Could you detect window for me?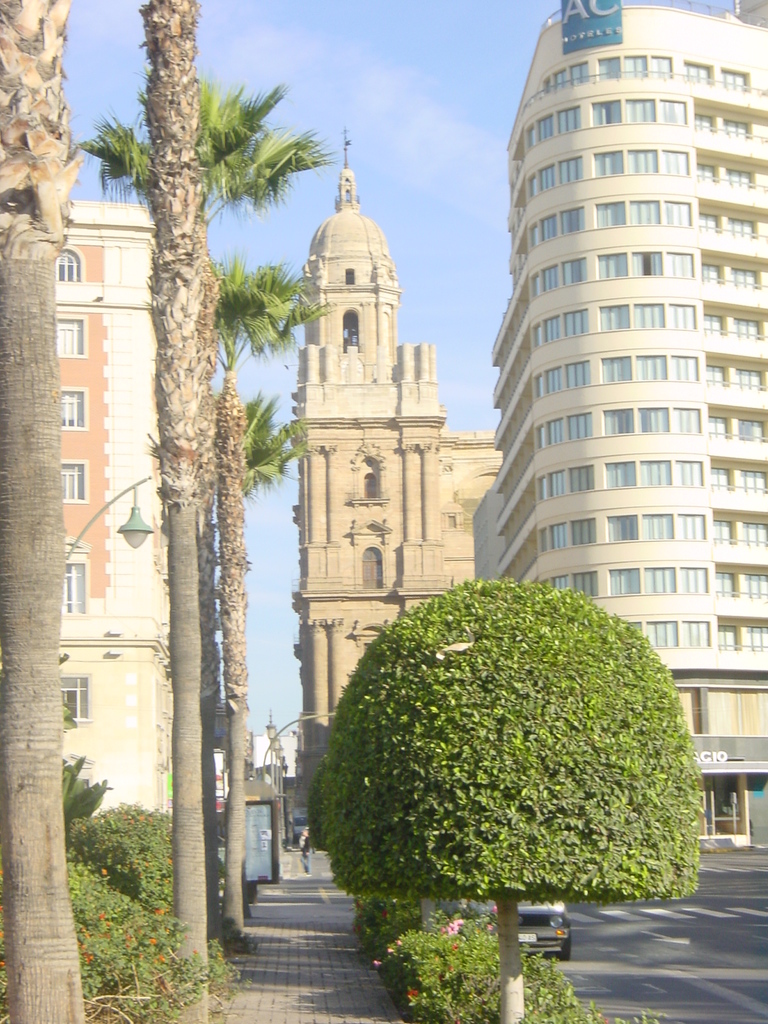
Detection result: 700/209/723/232.
